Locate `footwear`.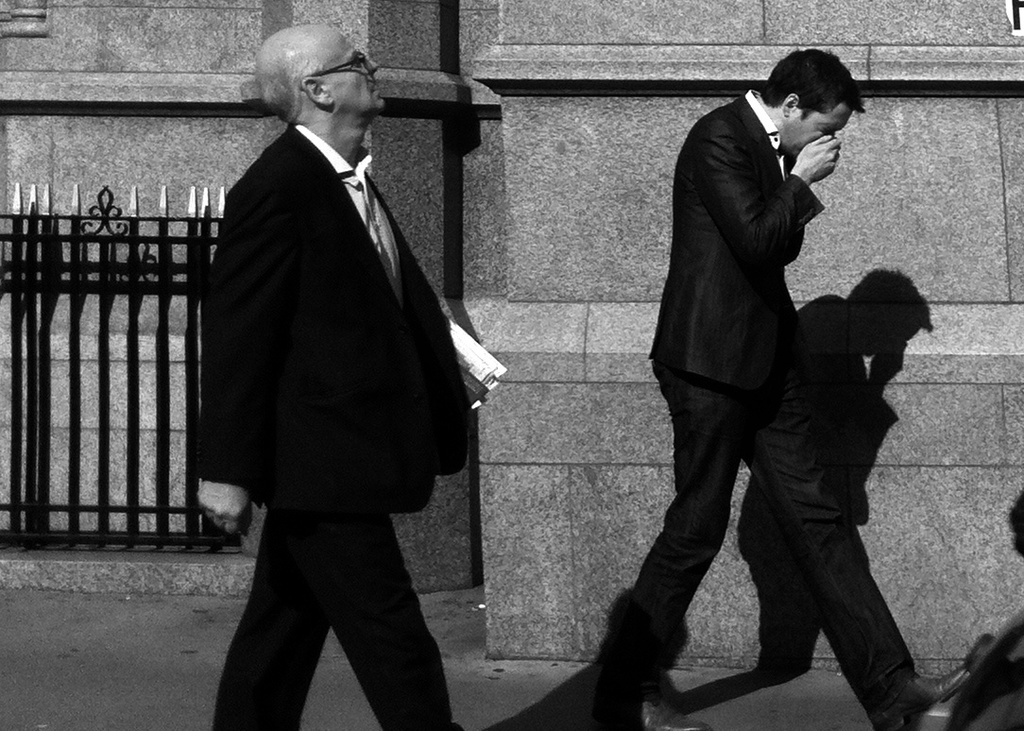
Bounding box: {"left": 874, "top": 662, "right": 969, "bottom": 730}.
